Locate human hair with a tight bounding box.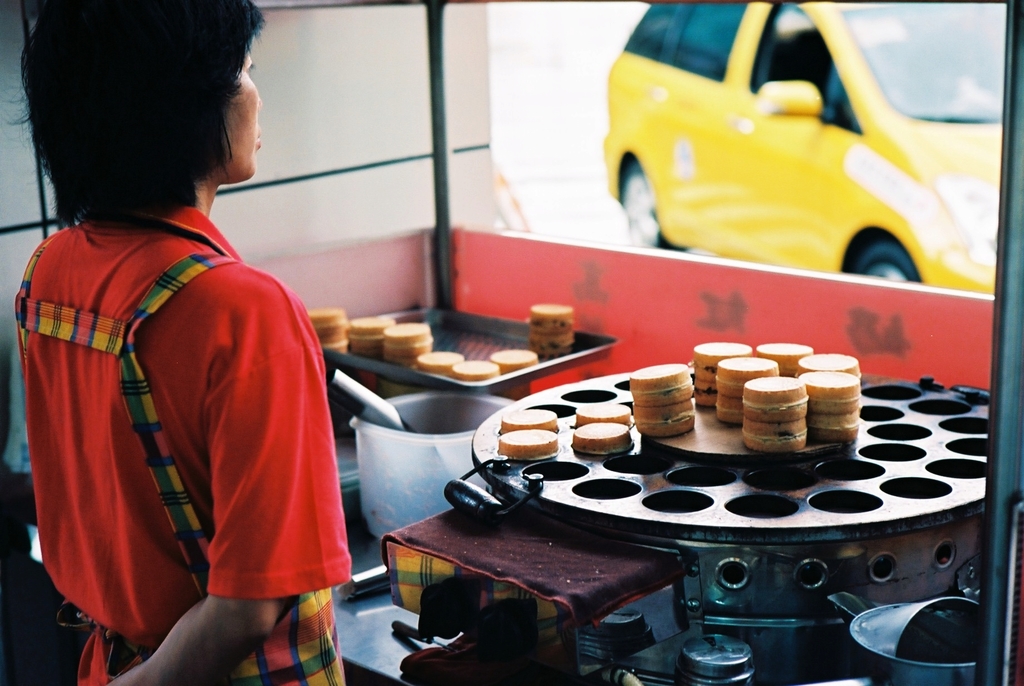
18/13/266/240.
